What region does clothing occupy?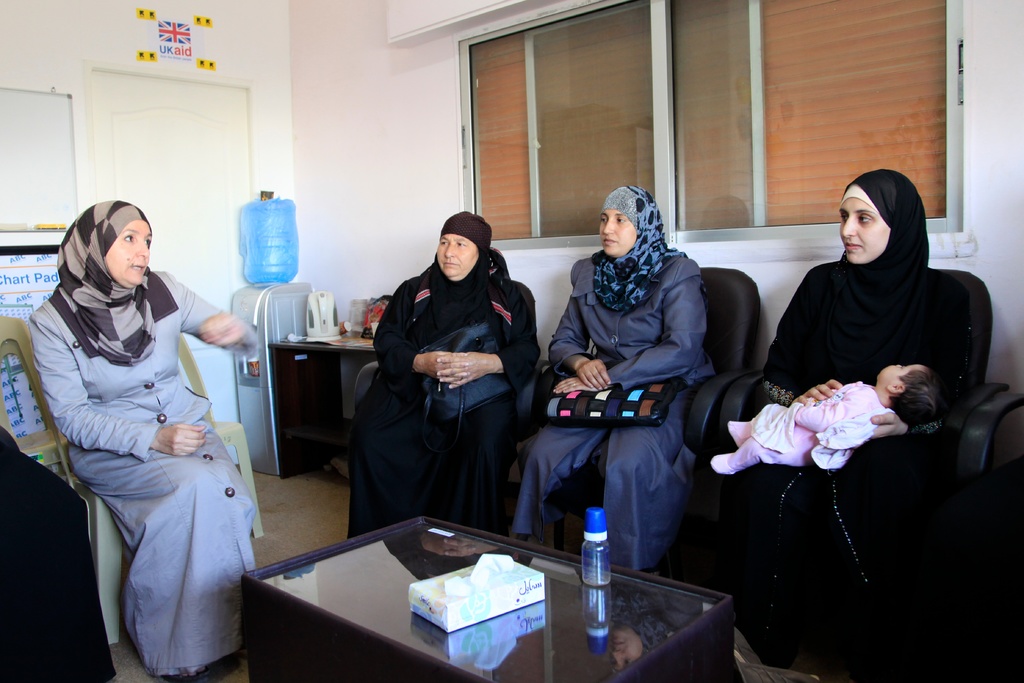
{"left": 505, "top": 248, "right": 710, "bottom": 588}.
